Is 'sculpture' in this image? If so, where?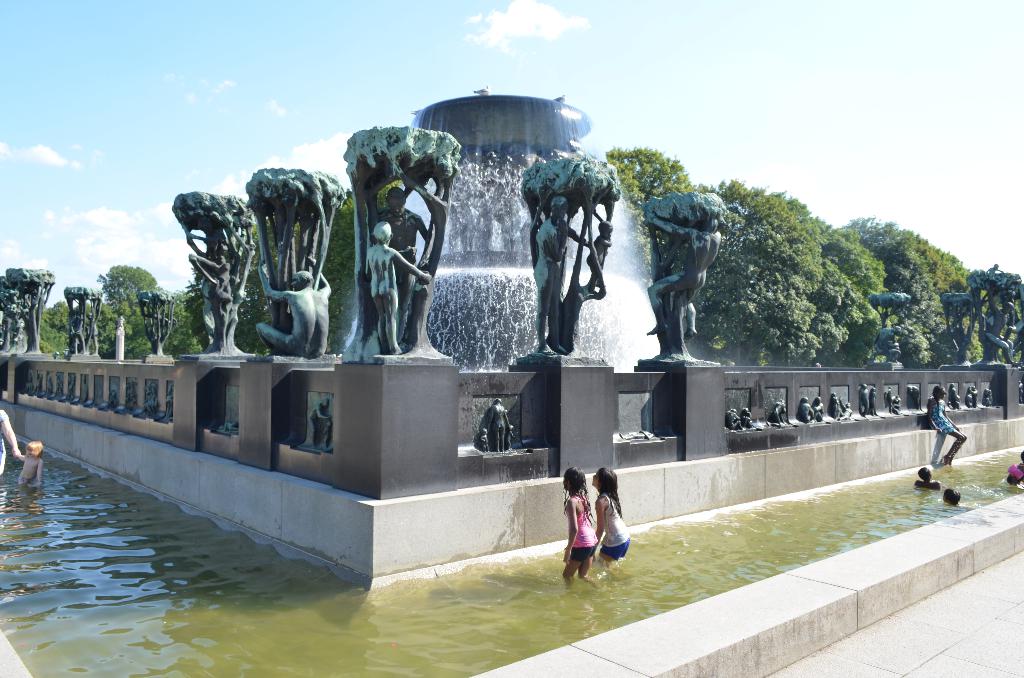
Yes, at x1=349, y1=115, x2=462, y2=368.
